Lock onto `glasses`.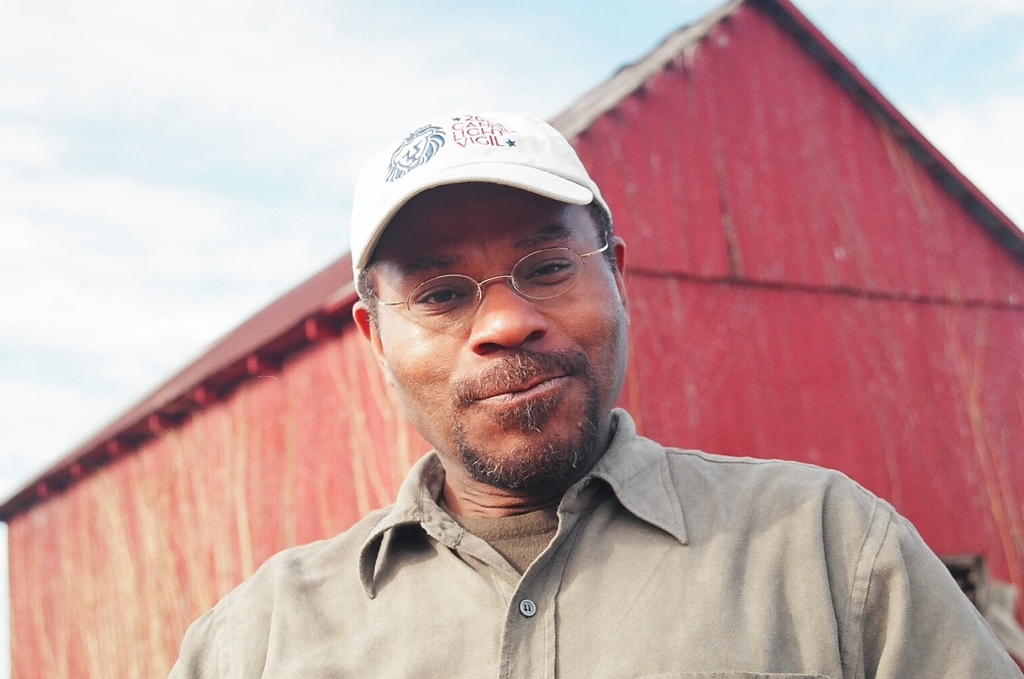
Locked: detection(373, 235, 616, 335).
